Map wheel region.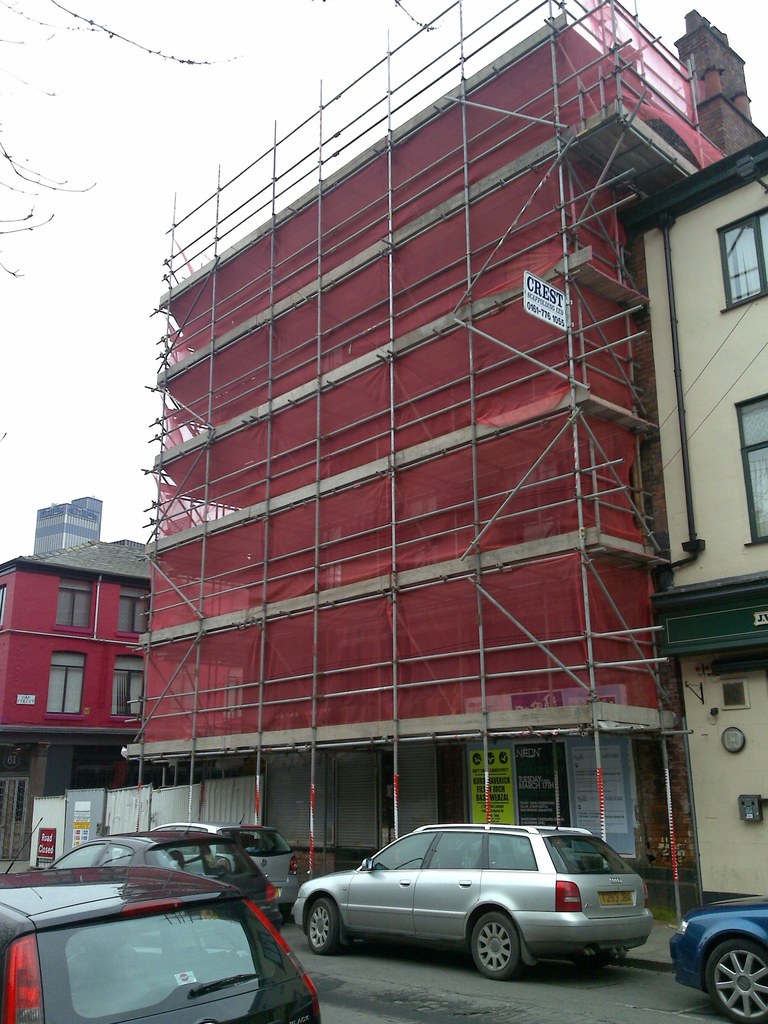
Mapped to locate(698, 935, 767, 1023).
